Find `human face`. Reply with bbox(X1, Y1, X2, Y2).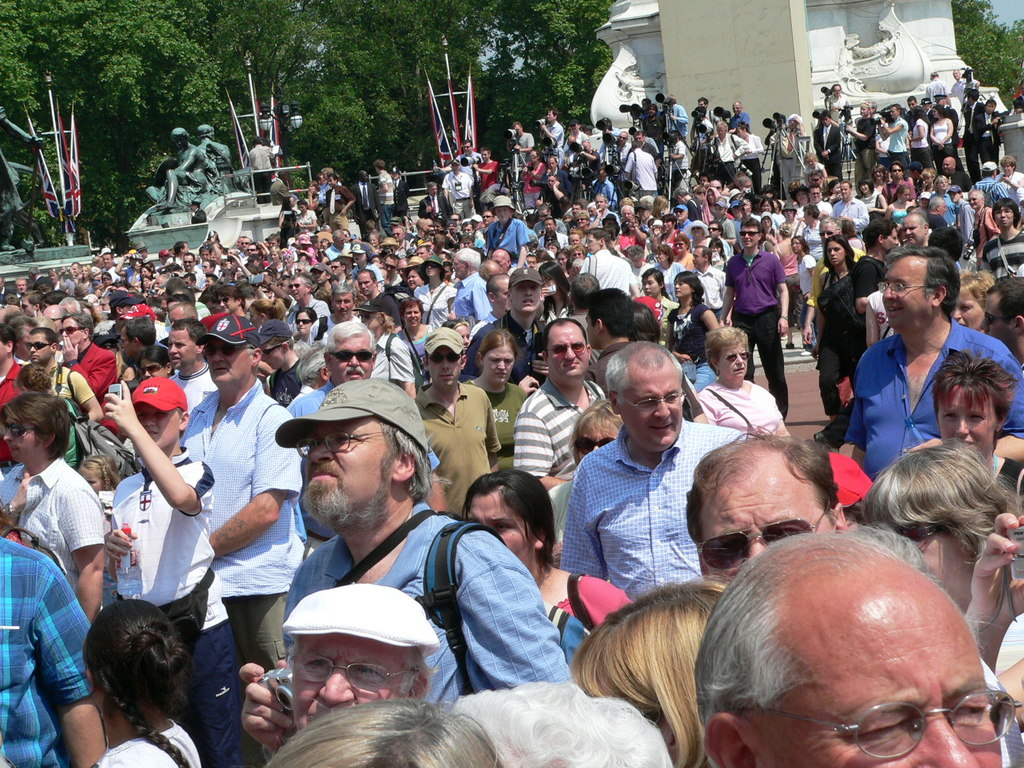
bbox(902, 216, 925, 246).
